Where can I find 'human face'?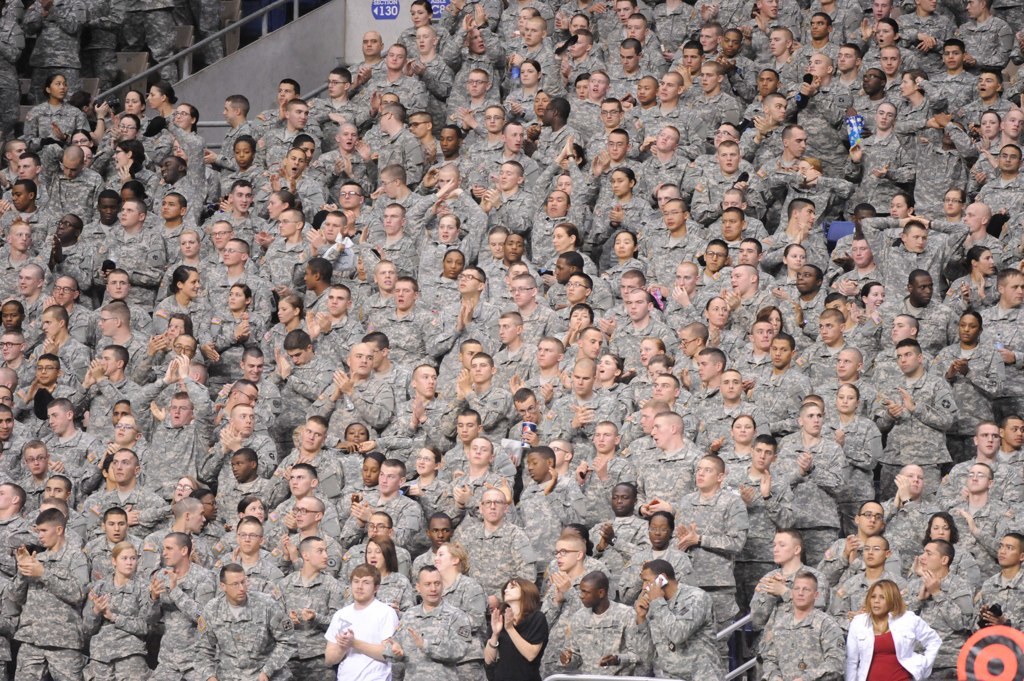
You can find it at bbox=[940, 43, 964, 73].
